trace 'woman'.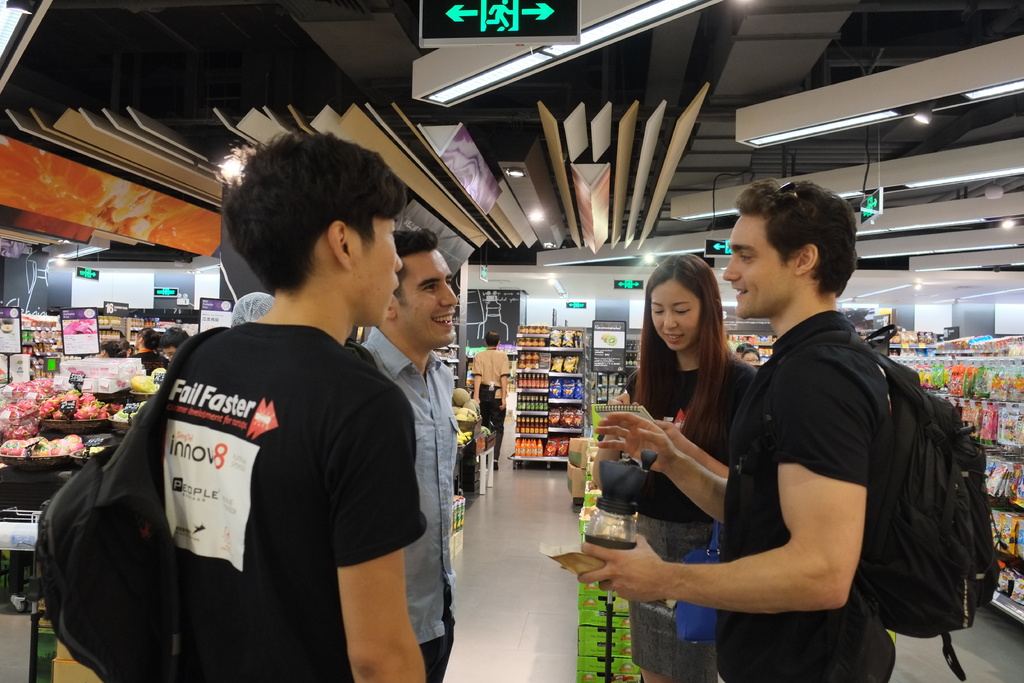
Traced to [626, 266, 755, 481].
